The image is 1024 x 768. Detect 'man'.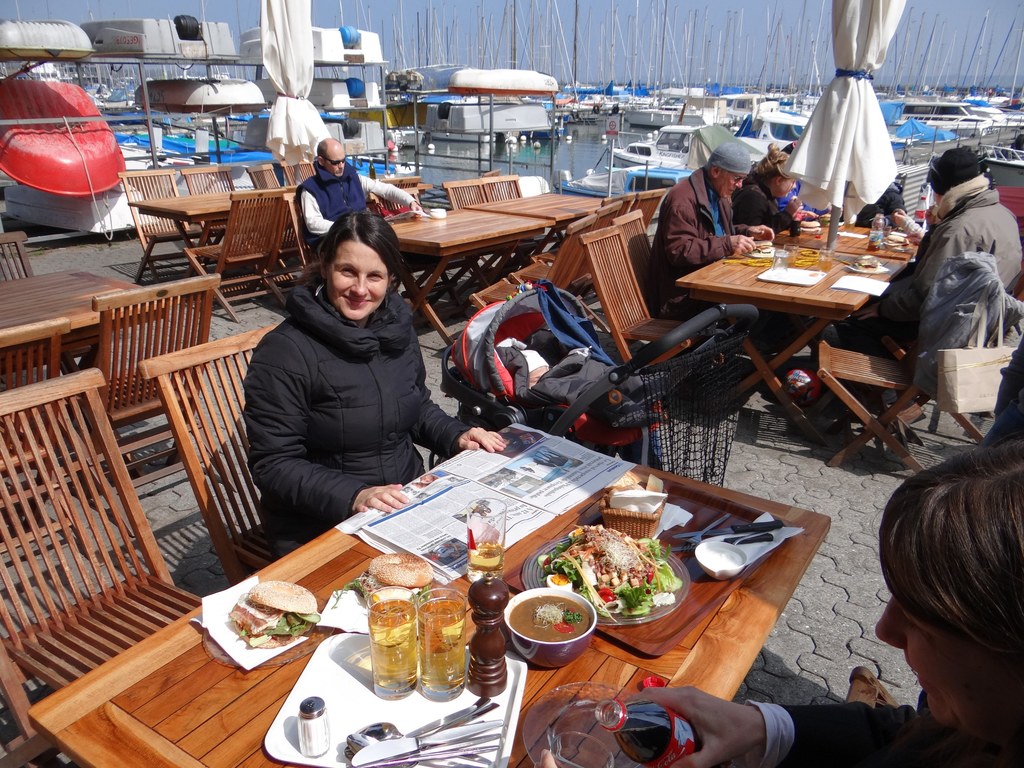
Detection: {"left": 298, "top": 135, "right": 432, "bottom": 249}.
